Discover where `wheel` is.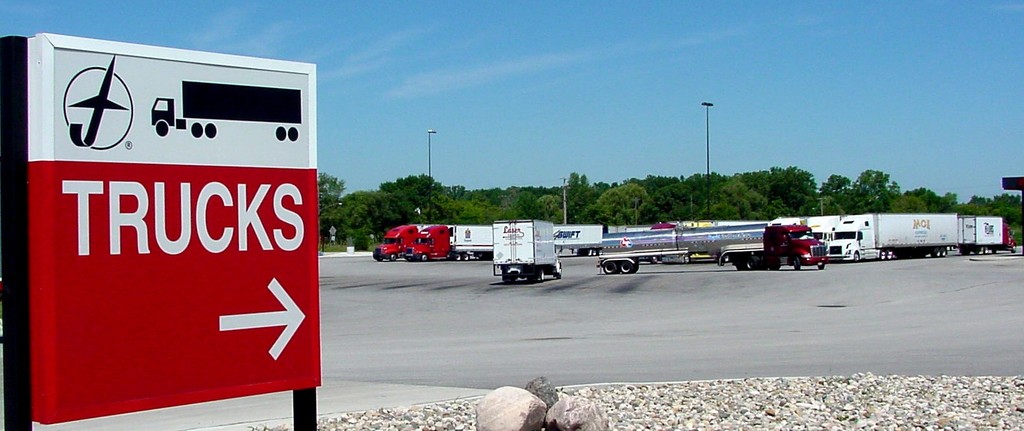
Discovered at (934,247,940,257).
